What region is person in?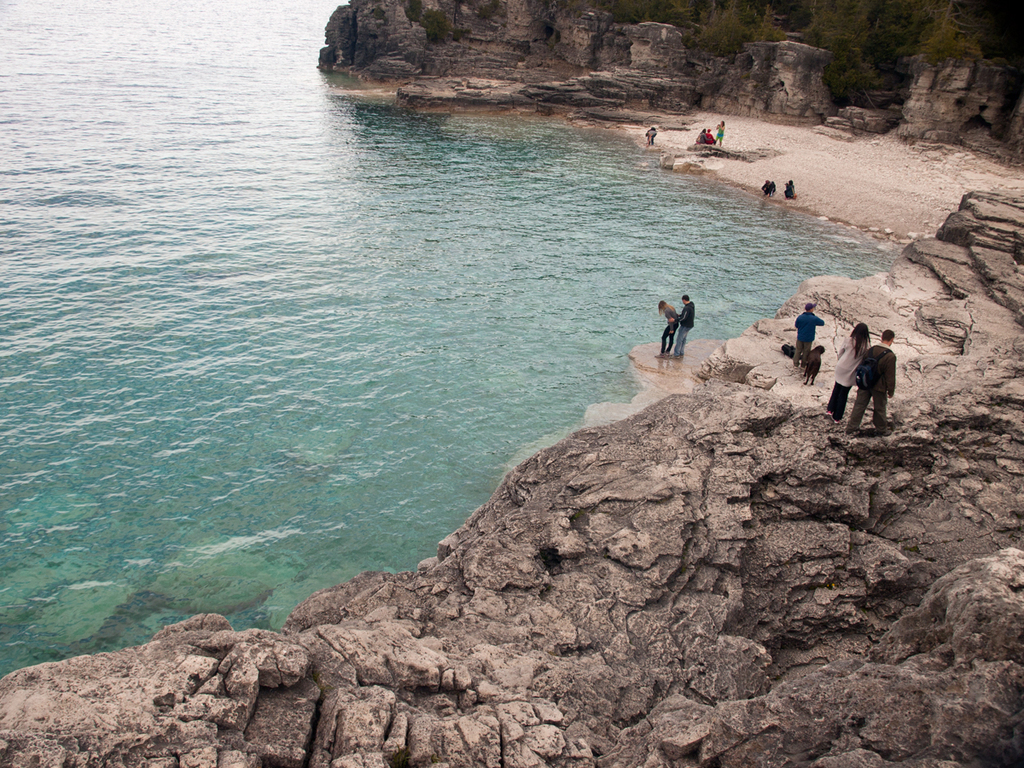
[x1=842, y1=329, x2=899, y2=433].
